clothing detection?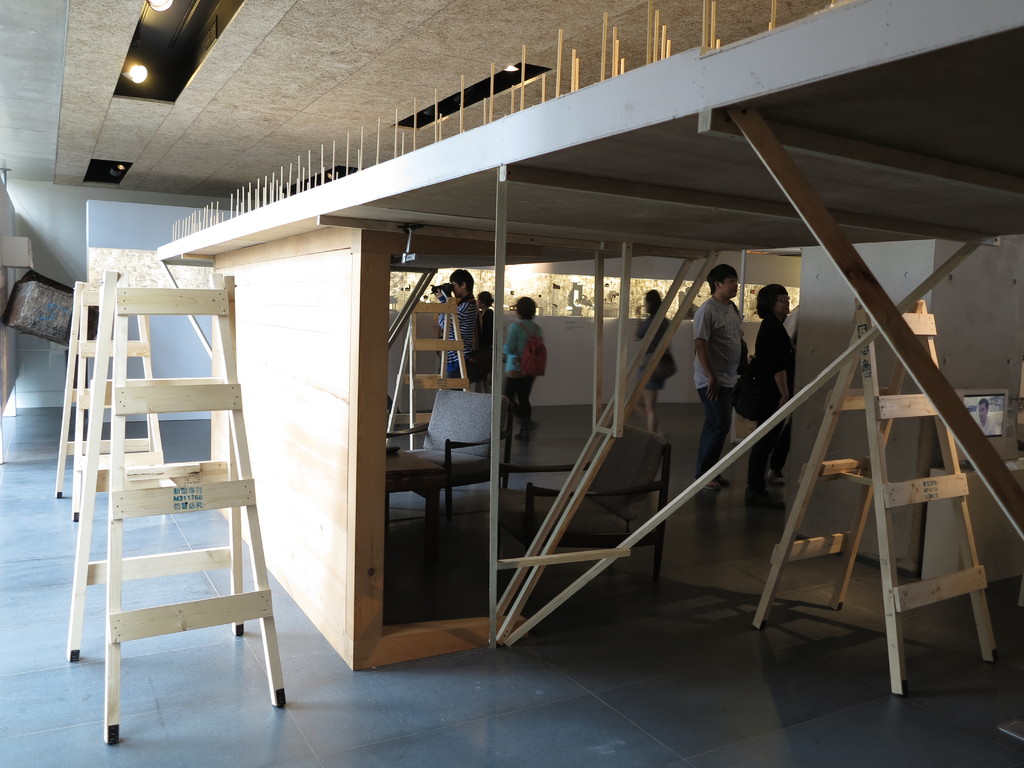
<region>689, 291, 746, 470</region>
